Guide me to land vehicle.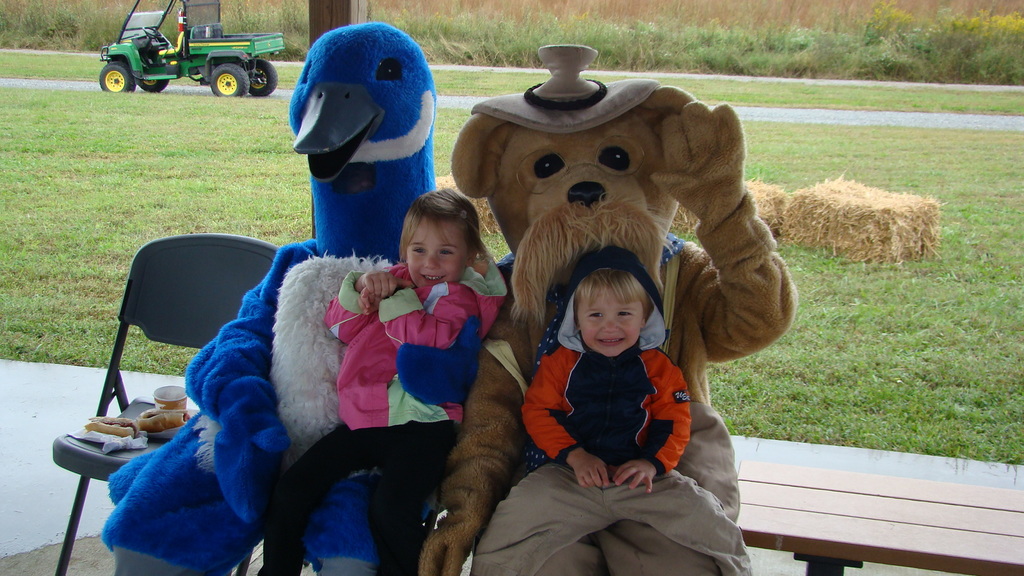
Guidance: (left=87, top=8, right=277, bottom=88).
